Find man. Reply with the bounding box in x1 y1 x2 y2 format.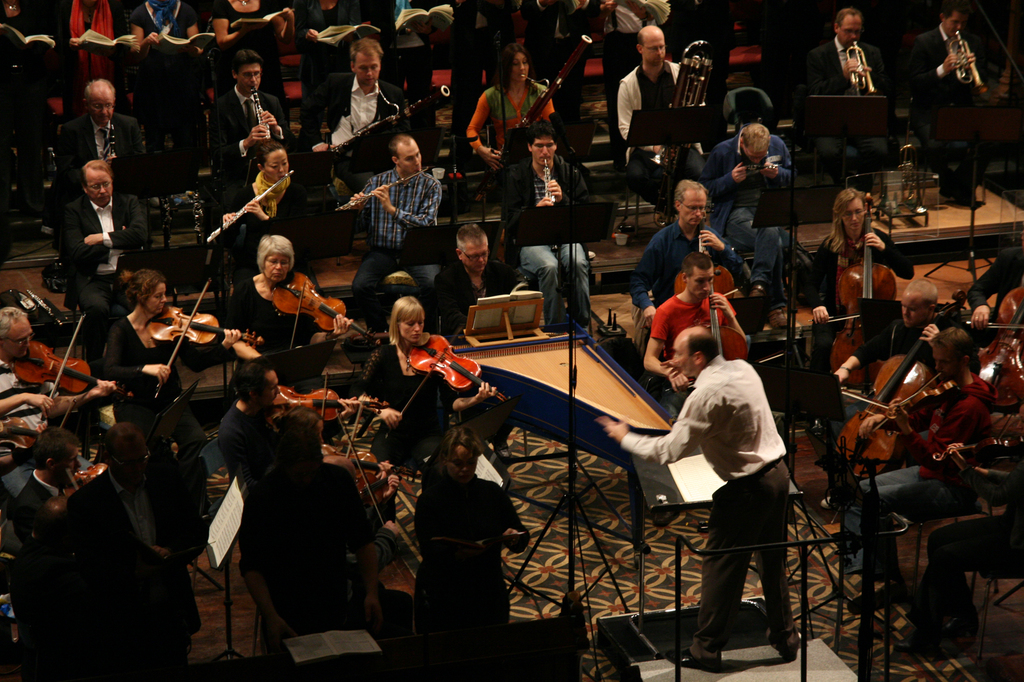
883 0 991 205.
